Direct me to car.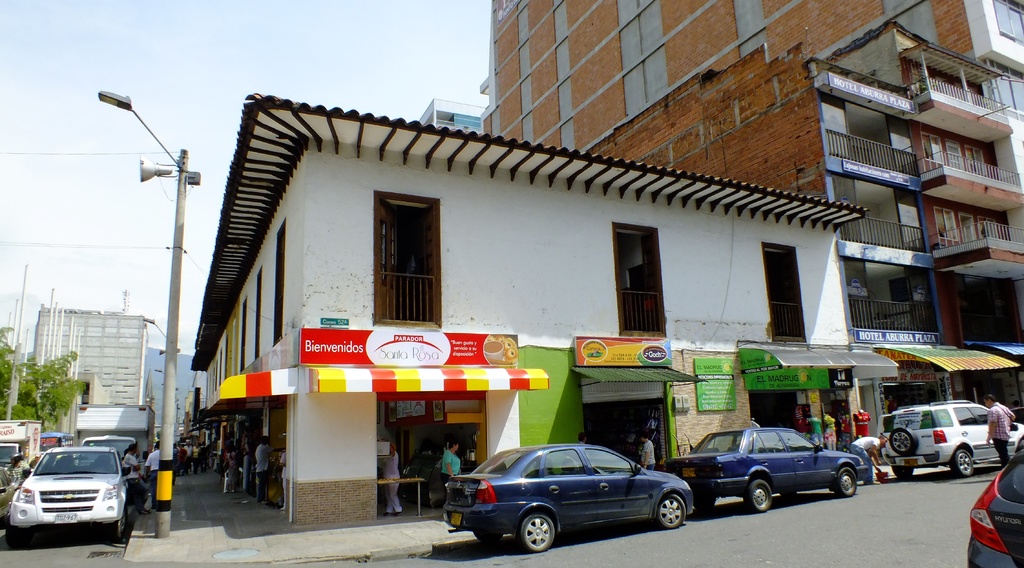
Direction: (648, 423, 862, 515).
